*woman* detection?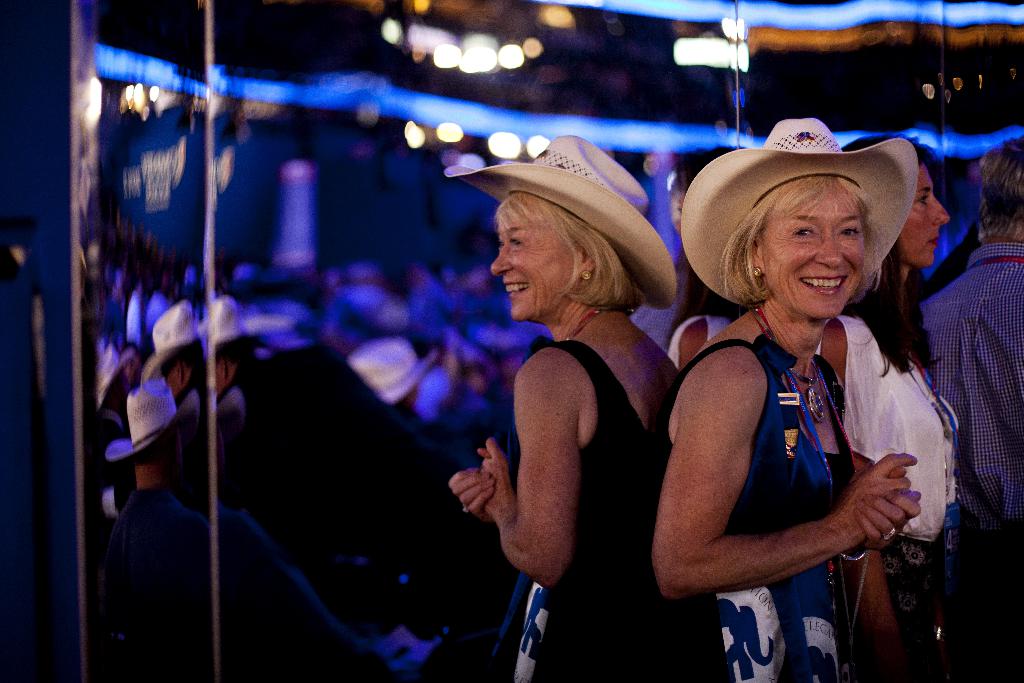
box(452, 144, 691, 663)
